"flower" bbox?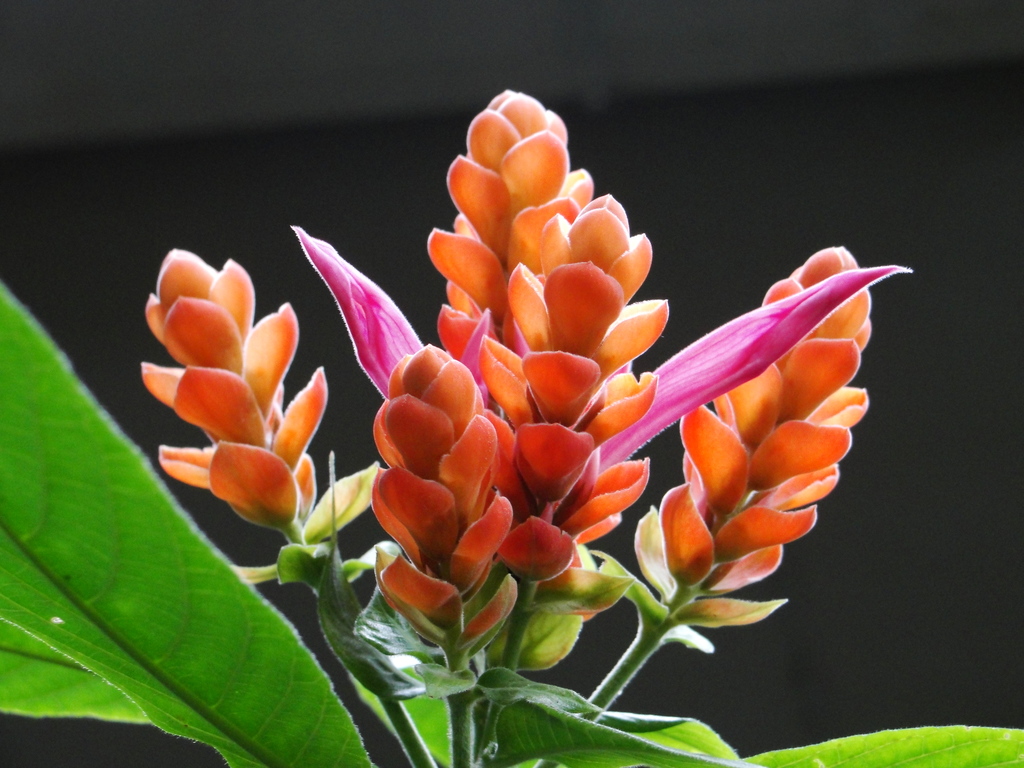
crop(426, 84, 660, 589)
